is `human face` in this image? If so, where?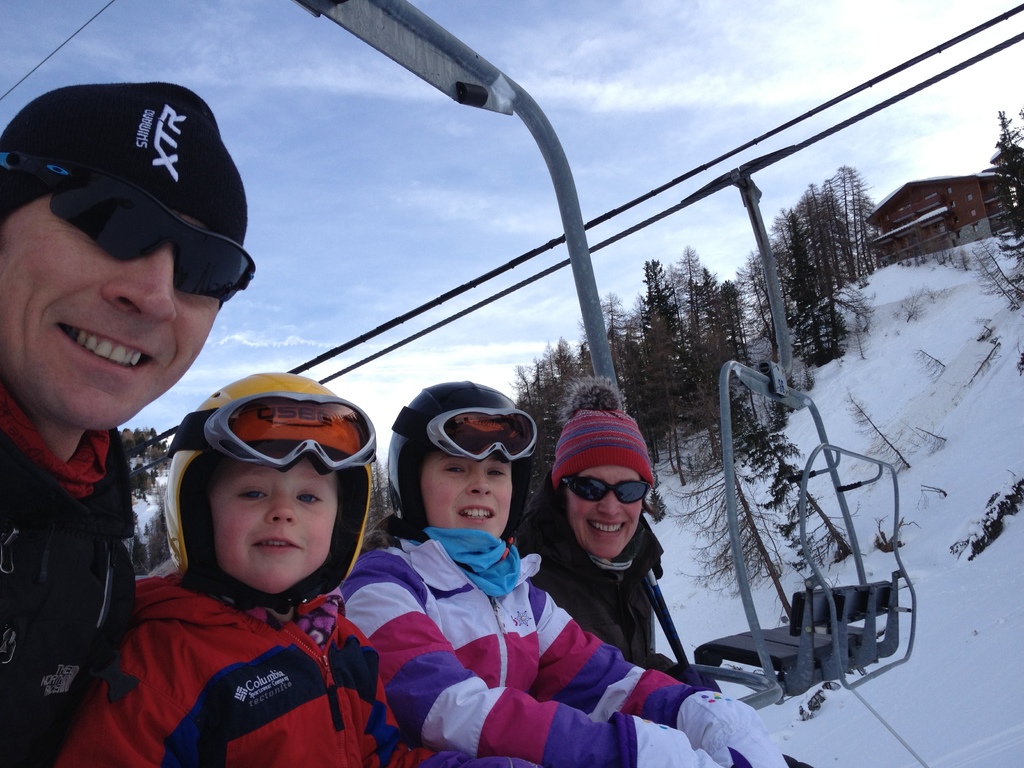
Yes, at [209, 451, 344, 598].
